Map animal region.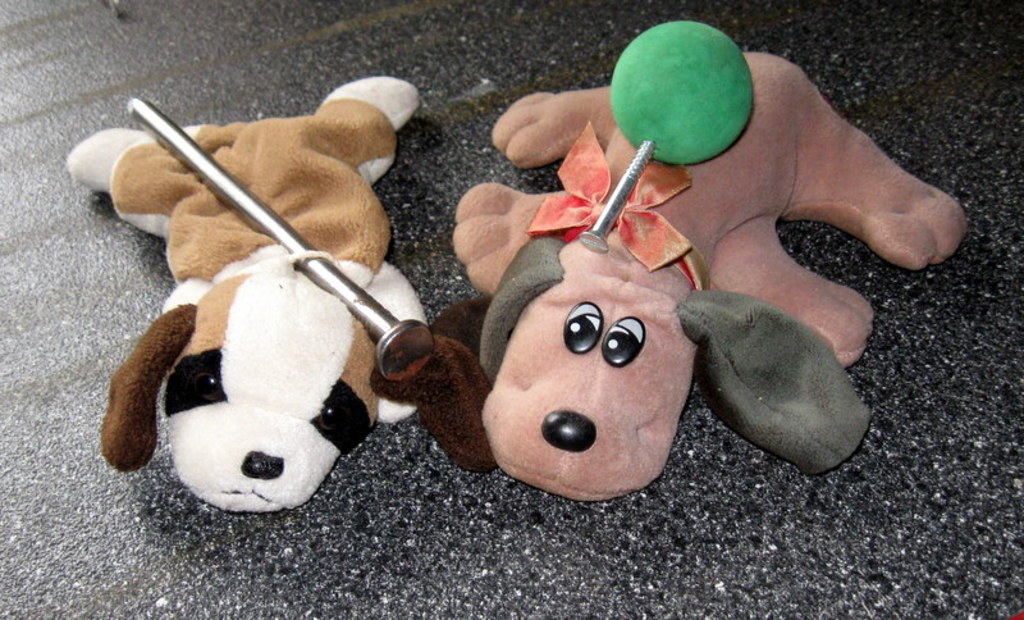
Mapped to (64,67,498,518).
